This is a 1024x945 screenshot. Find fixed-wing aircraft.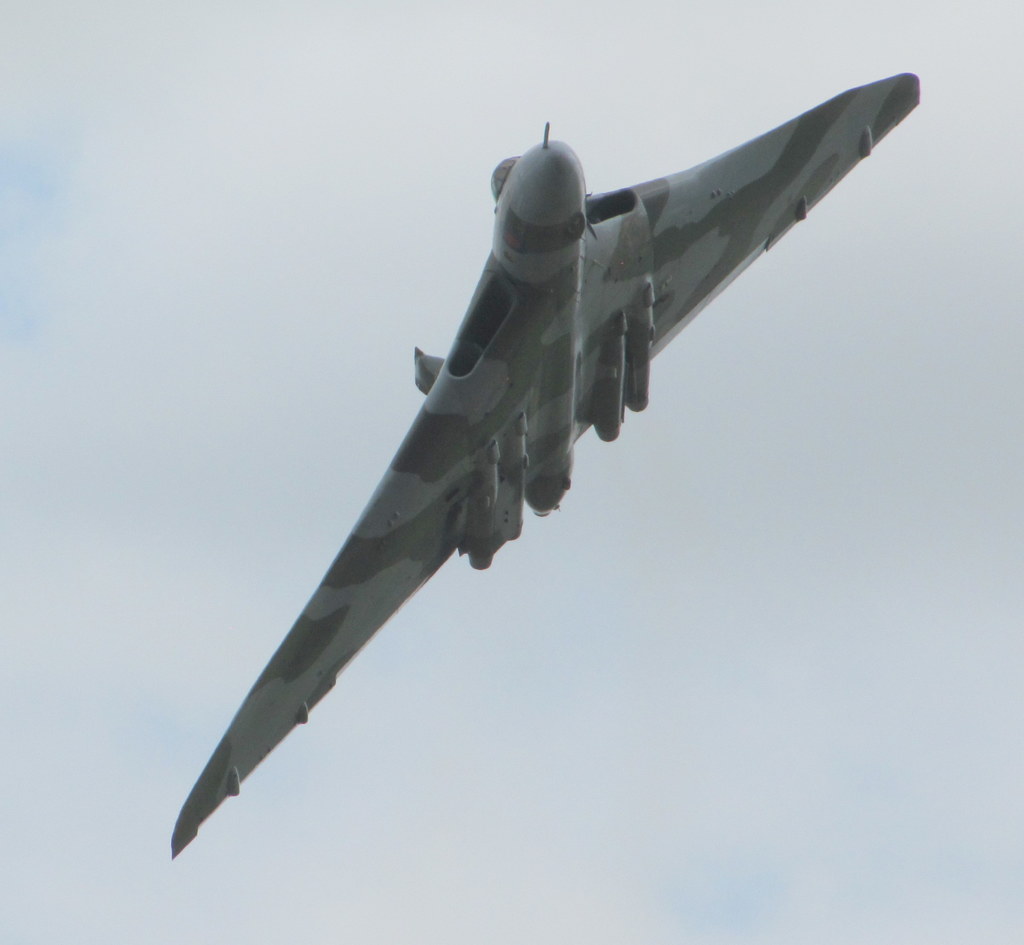
Bounding box: select_region(170, 71, 922, 859).
